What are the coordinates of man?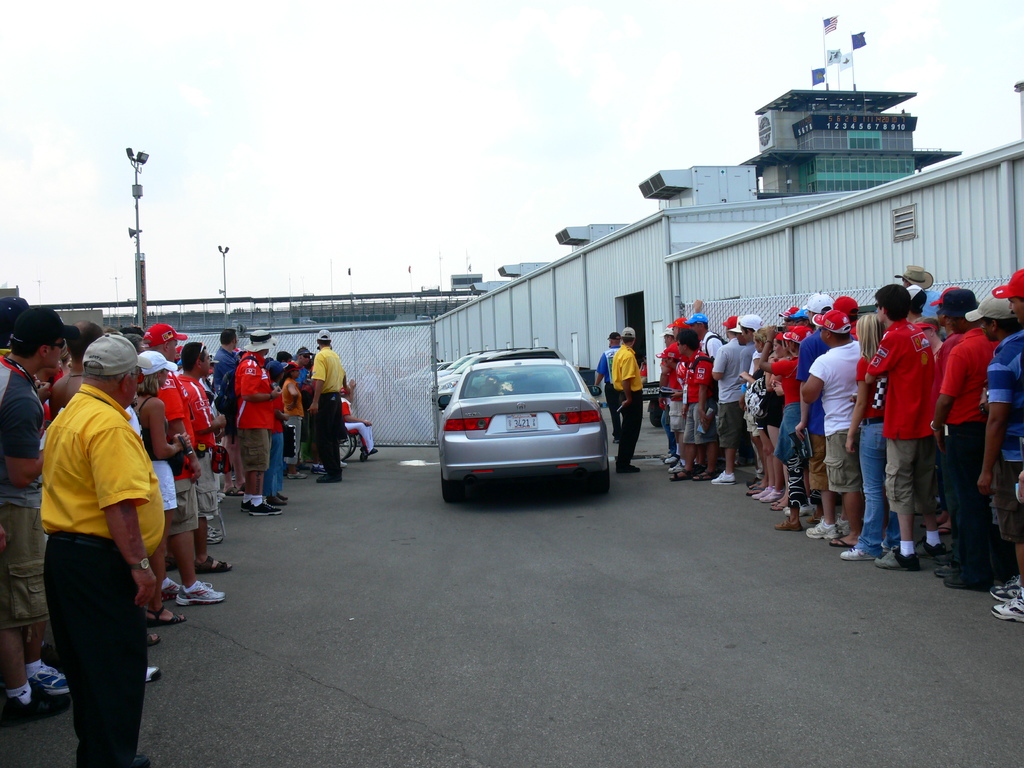
593, 323, 630, 449.
